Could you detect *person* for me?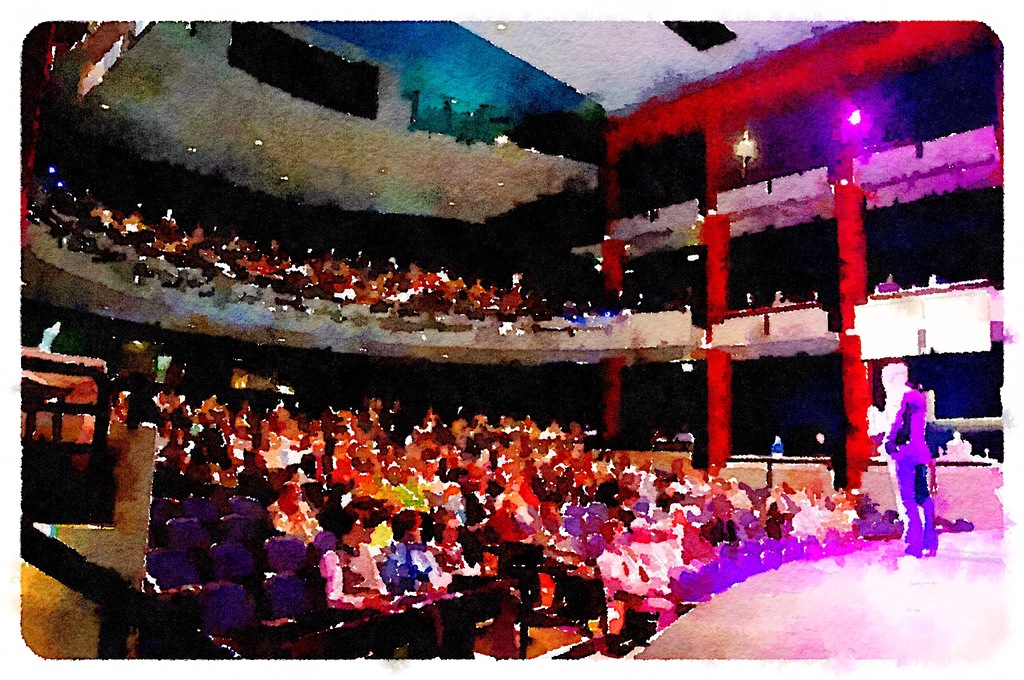
Detection result: (321, 503, 408, 616).
